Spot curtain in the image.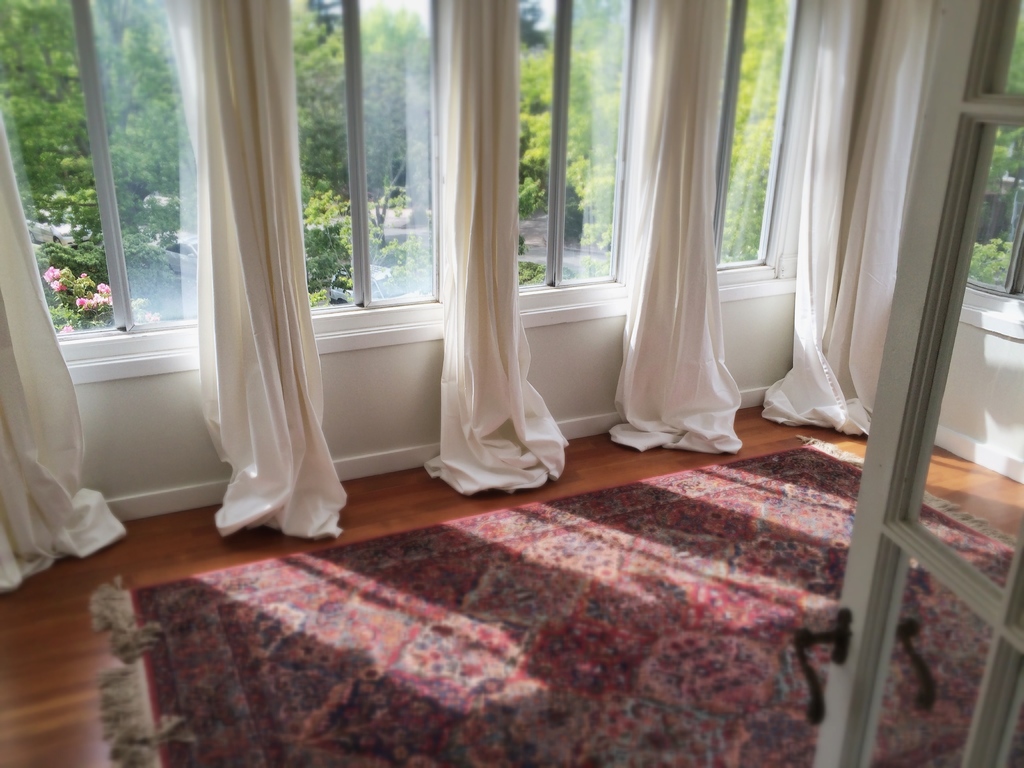
curtain found at Rect(144, 0, 351, 547).
